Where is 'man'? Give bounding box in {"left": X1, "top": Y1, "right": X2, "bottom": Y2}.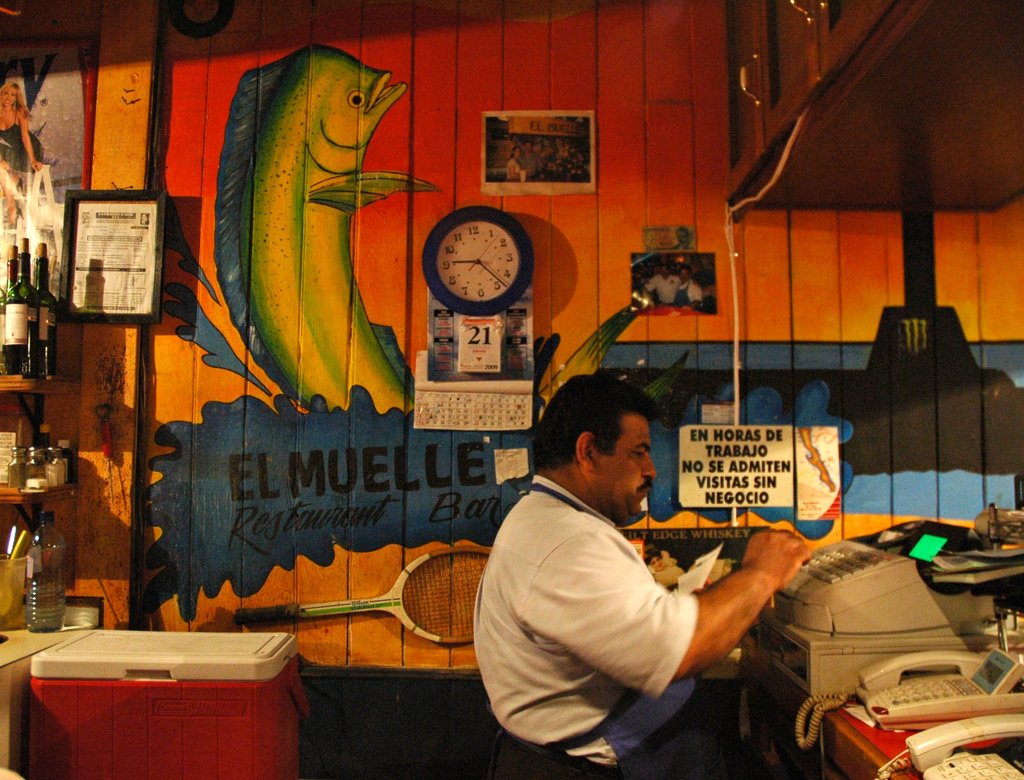
{"left": 466, "top": 374, "right": 808, "bottom": 779}.
